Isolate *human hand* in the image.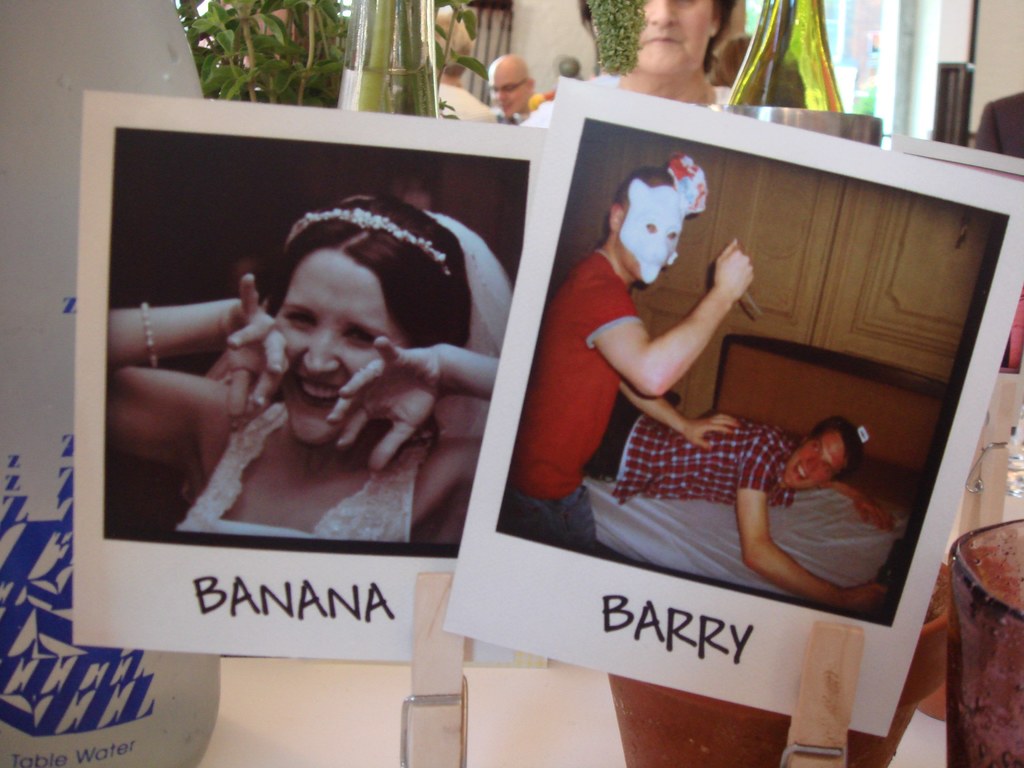
Isolated region: BBox(323, 333, 447, 478).
